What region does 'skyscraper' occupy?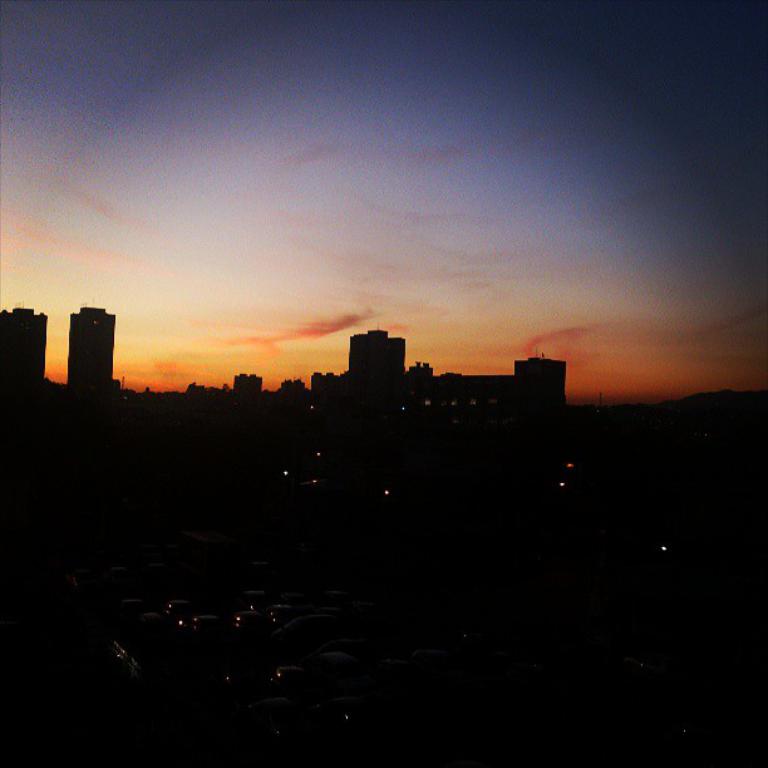
bbox=(509, 361, 571, 408).
